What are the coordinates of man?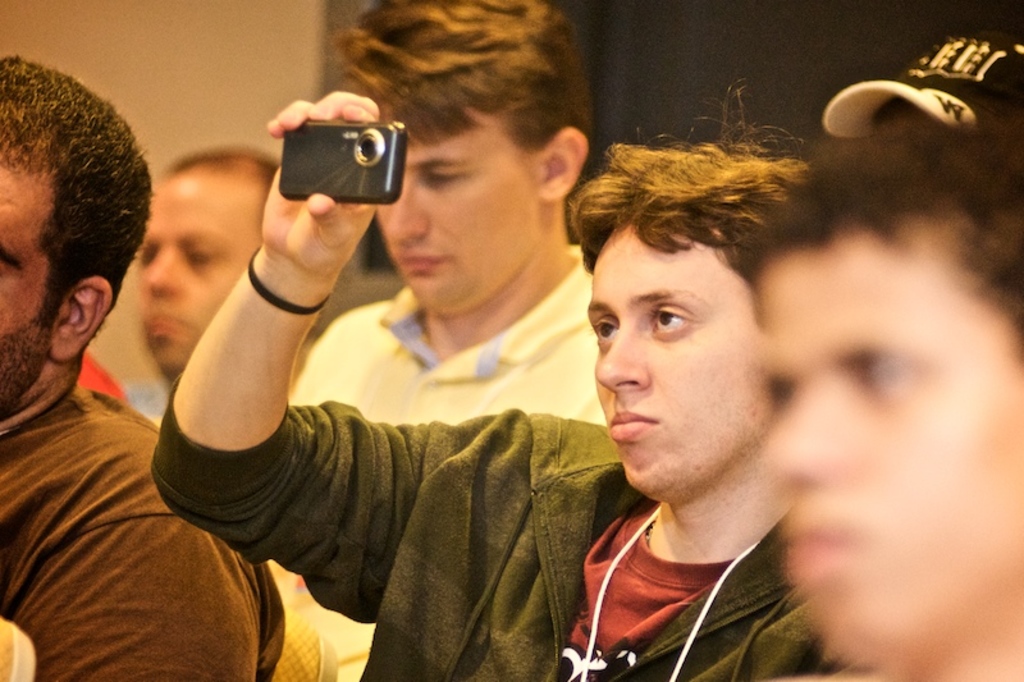
(111, 137, 334, 431).
